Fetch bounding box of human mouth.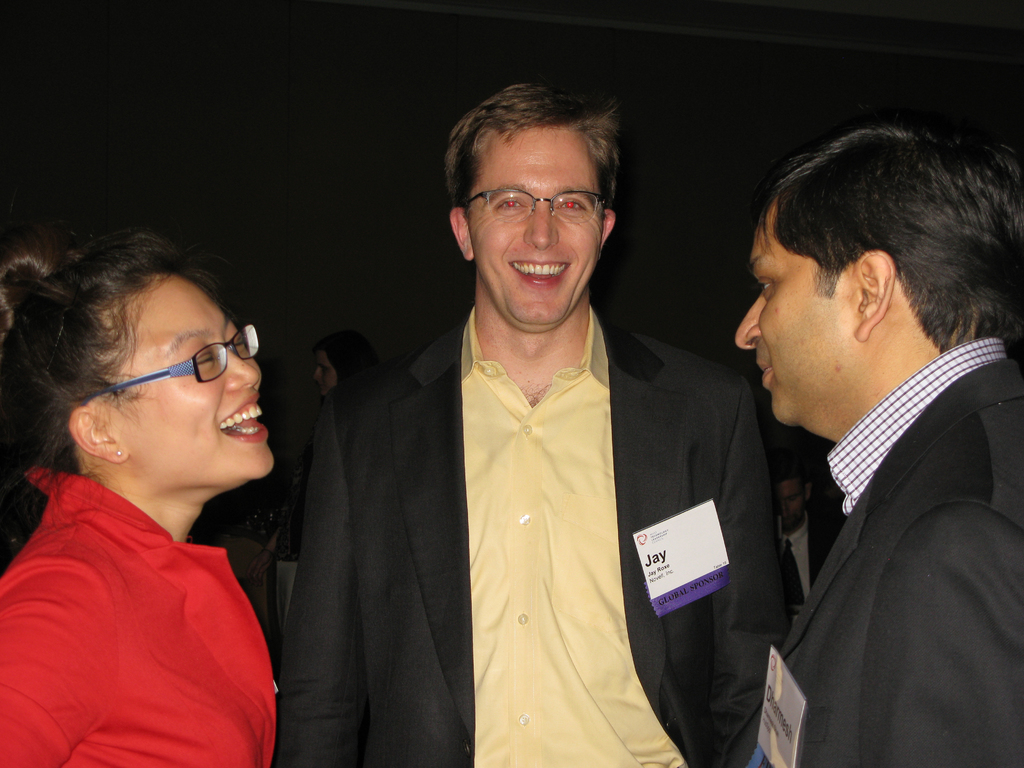
Bbox: left=216, top=389, right=268, bottom=446.
